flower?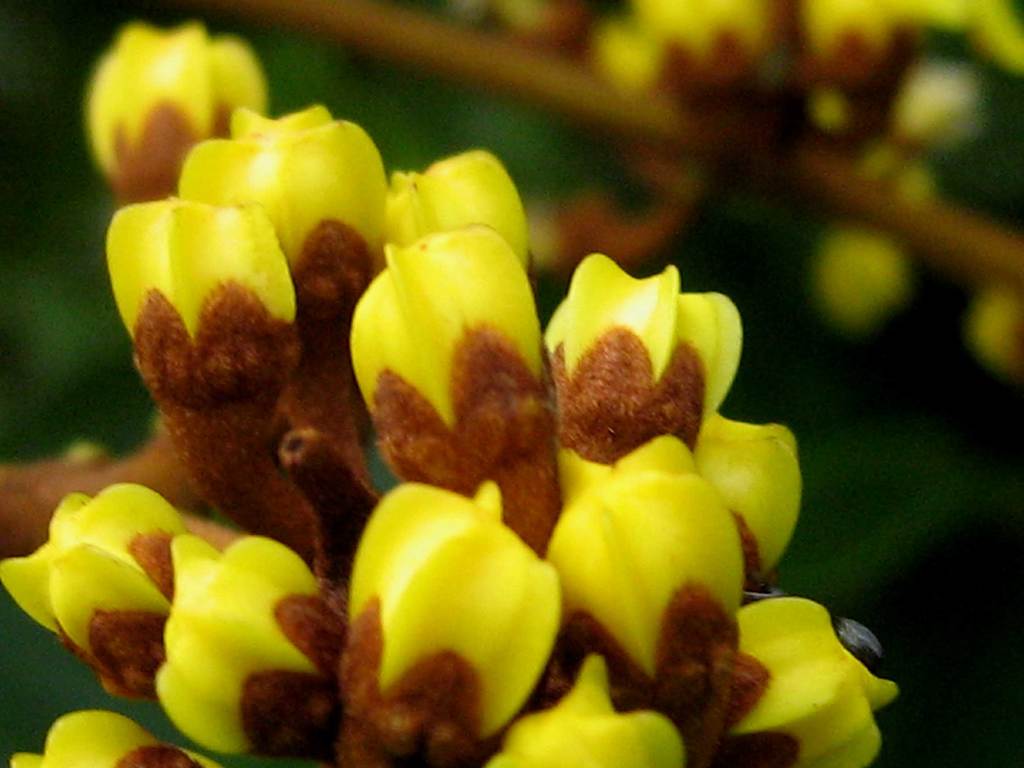
pyautogui.locateOnScreen(87, 15, 259, 177)
